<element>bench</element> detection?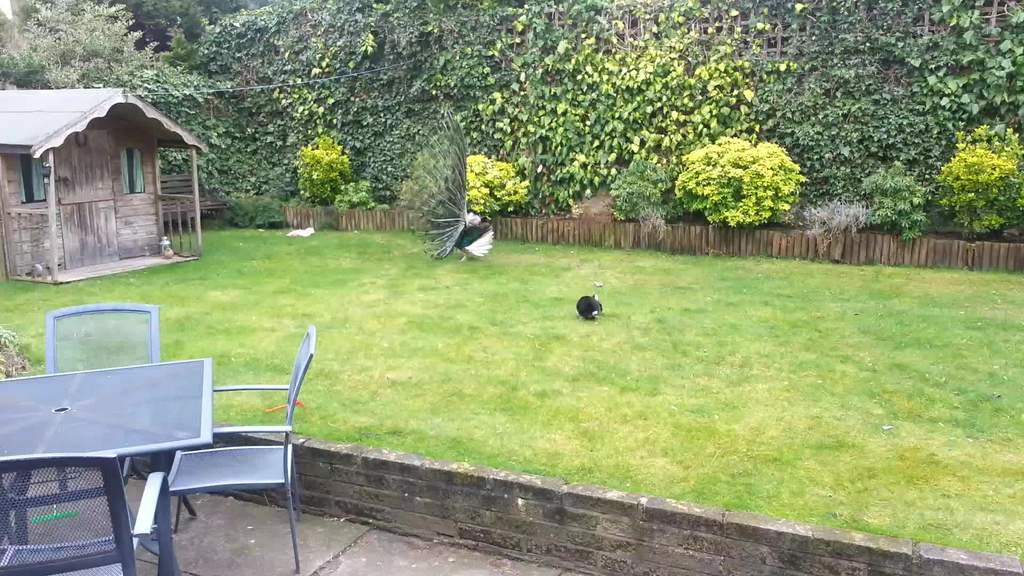
rect(159, 173, 230, 225)
